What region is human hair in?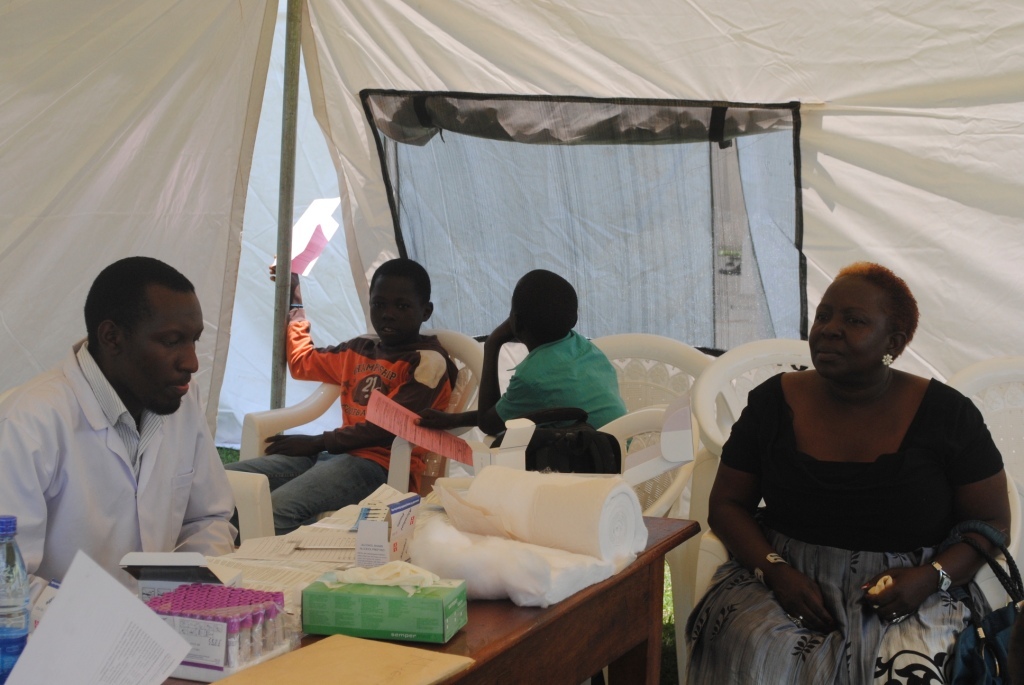
<bbox>506, 275, 582, 346</bbox>.
